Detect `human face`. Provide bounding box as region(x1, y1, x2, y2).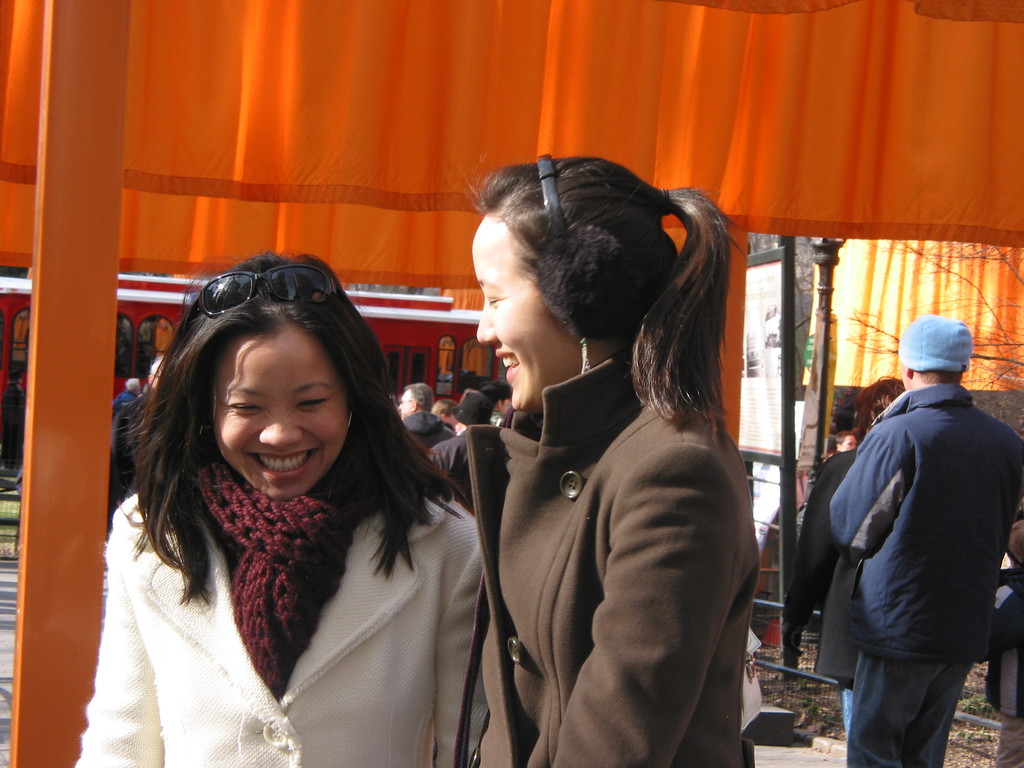
region(212, 333, 348, 502).
